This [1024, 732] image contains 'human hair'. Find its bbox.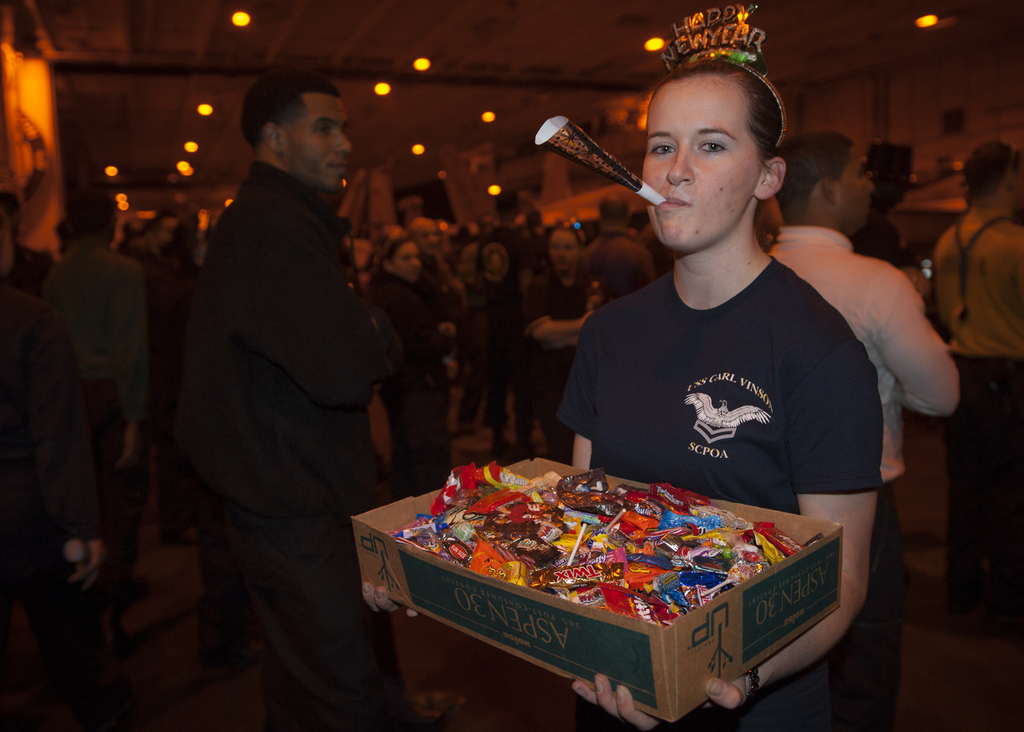
l=236, t=67, r=345, b=152.
